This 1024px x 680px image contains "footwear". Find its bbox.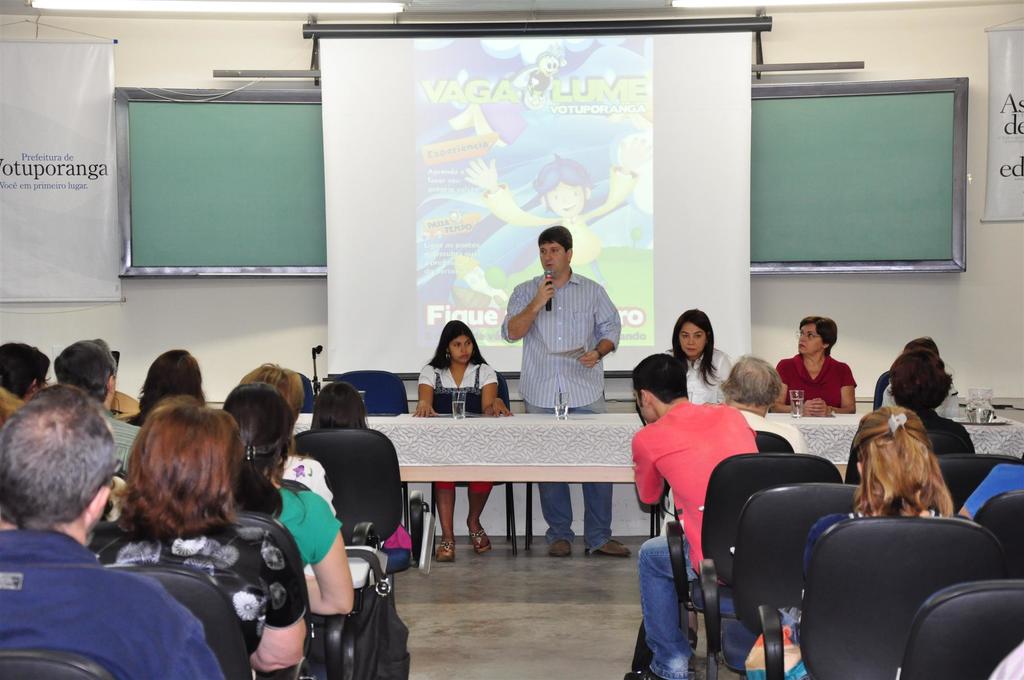
left=548, top=538, right=574, bottom=558.
